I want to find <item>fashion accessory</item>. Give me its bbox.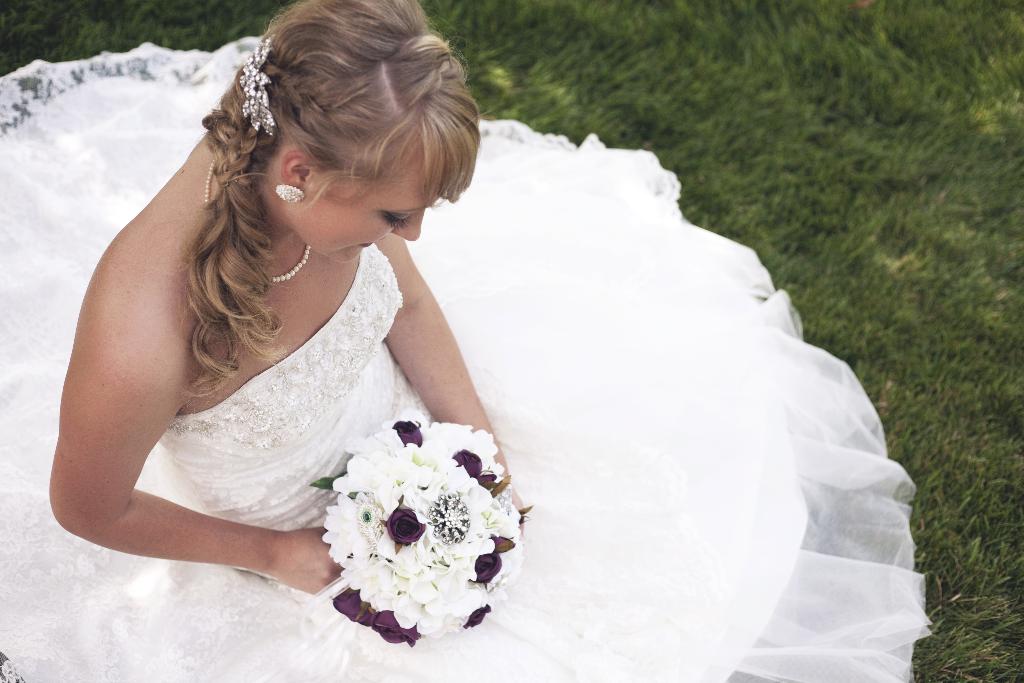
356:497:386:553.
